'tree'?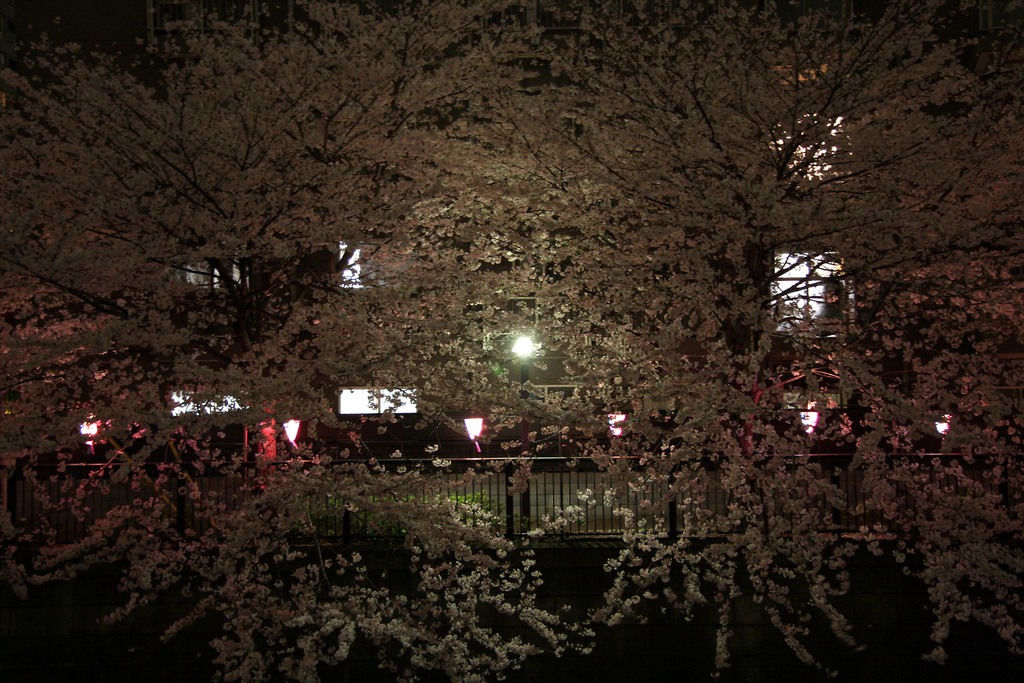
(left=210, top=15, right=992, bottom=643)
